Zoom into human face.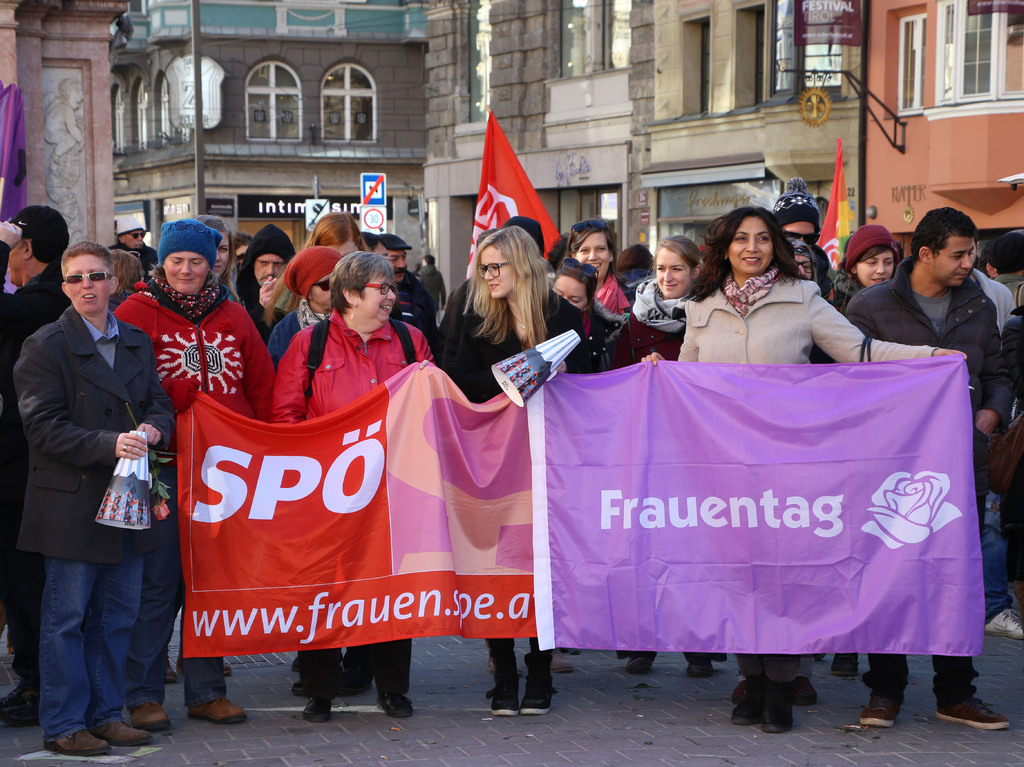
Zoom target: 574, 238, 607, 277.
